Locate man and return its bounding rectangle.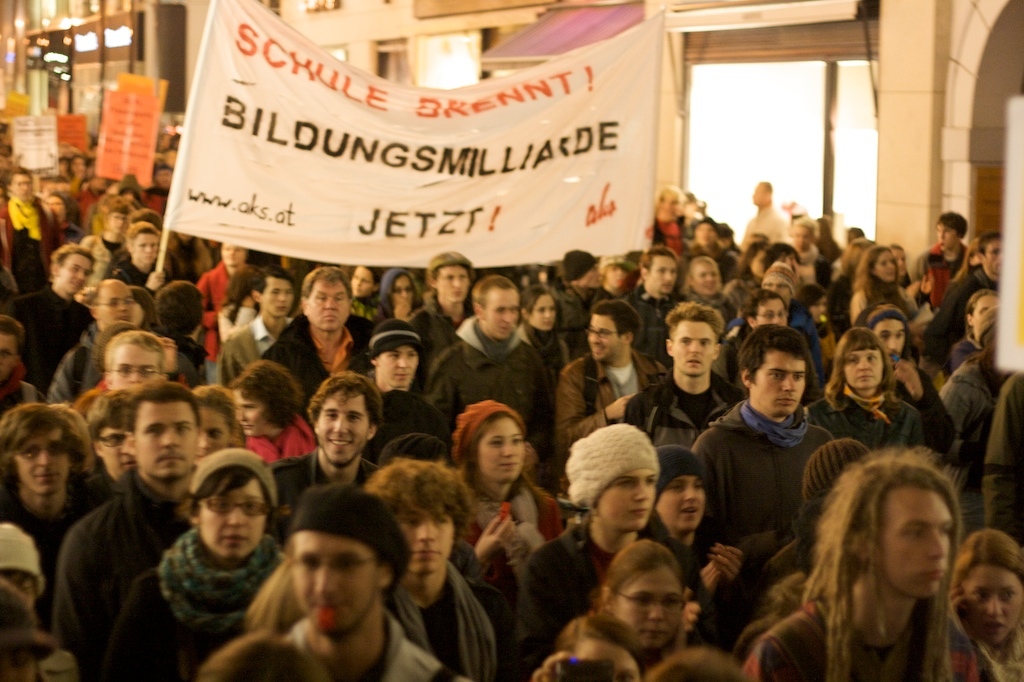
<bbox>739, 180, 792, 247</bbox>.
